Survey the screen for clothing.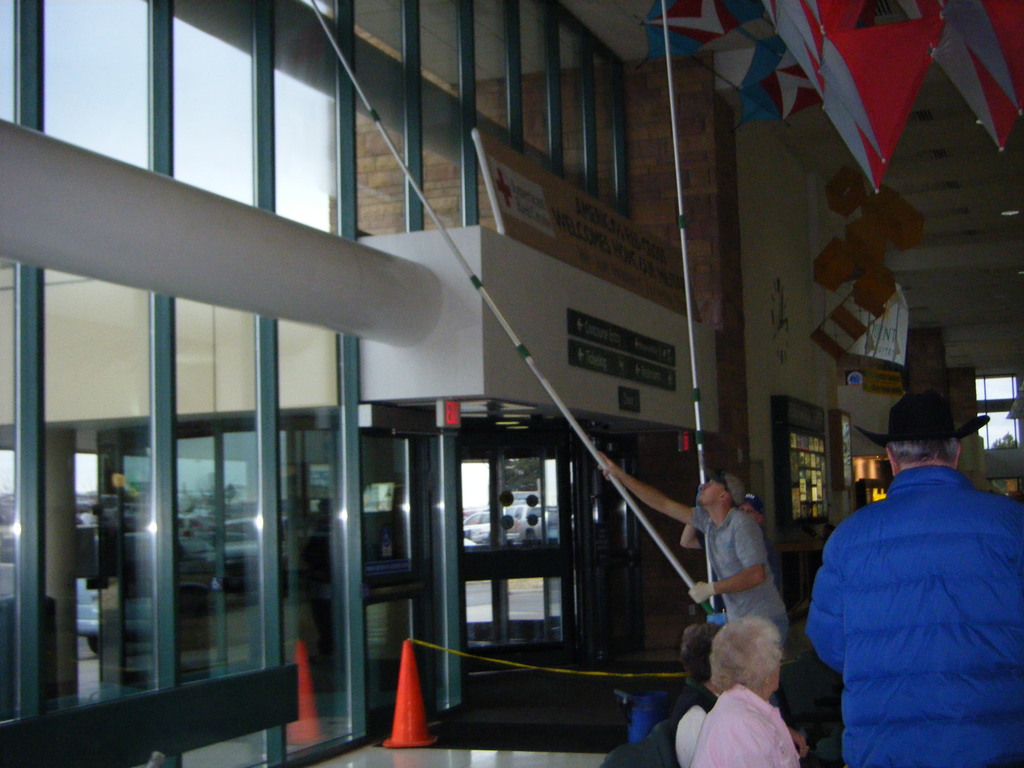
Survey found: (left=670, top=674, right=708, bottom=767).
